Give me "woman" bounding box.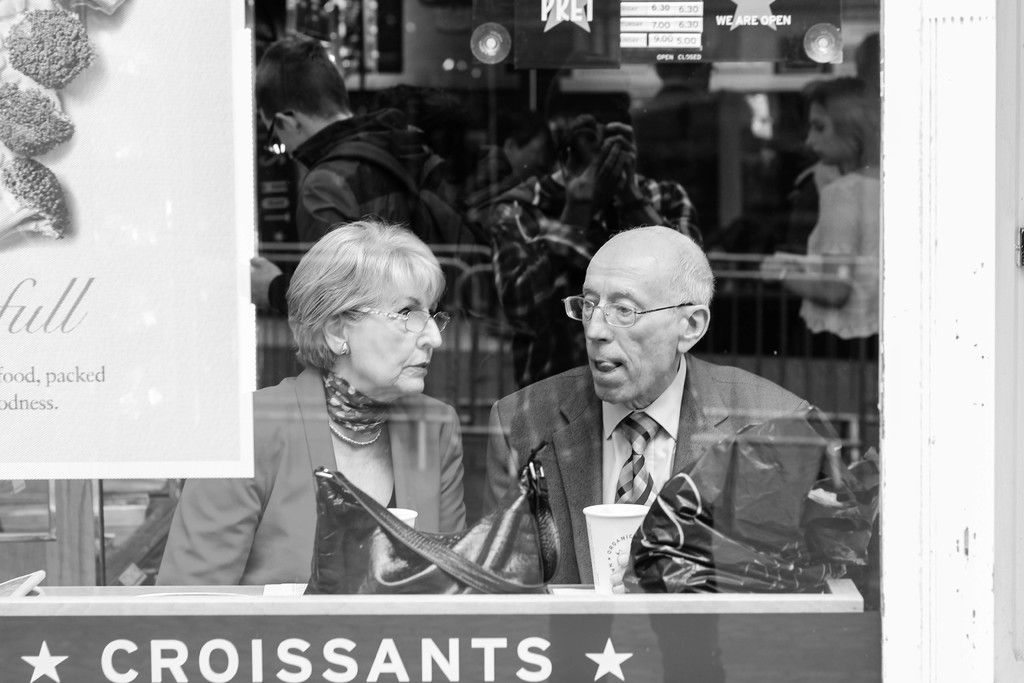
{"left": 753, "top": 78, "right": 883, "bottom": 358}.
